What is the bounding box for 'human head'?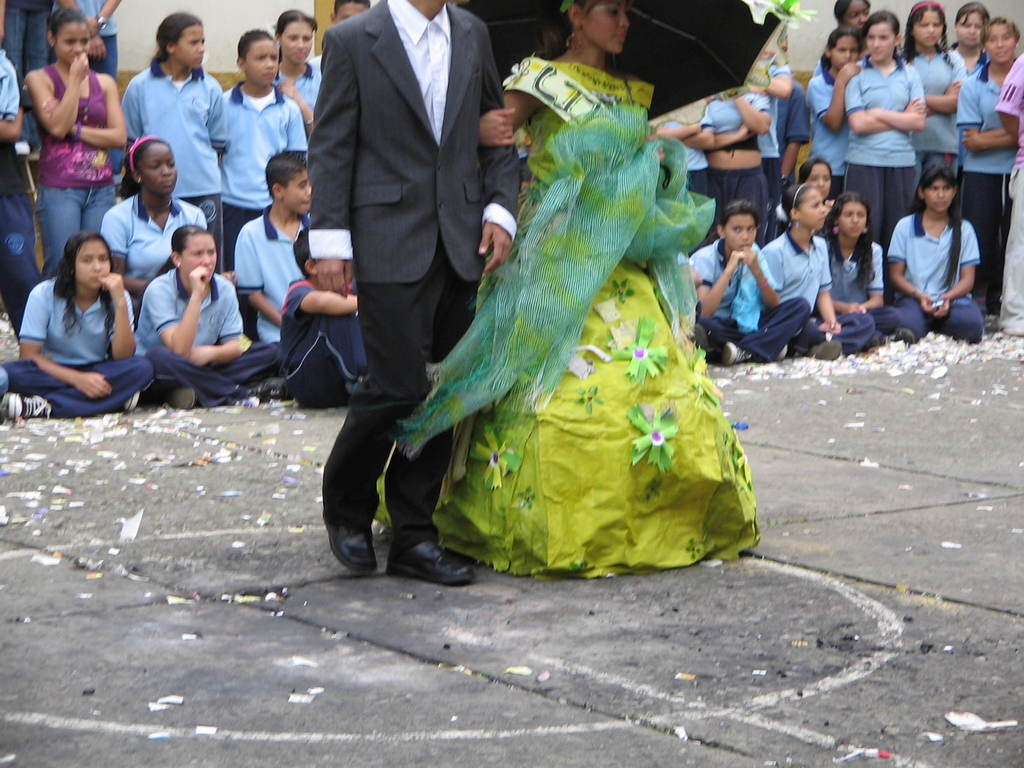
Rect(168, 223, 219, 281).
